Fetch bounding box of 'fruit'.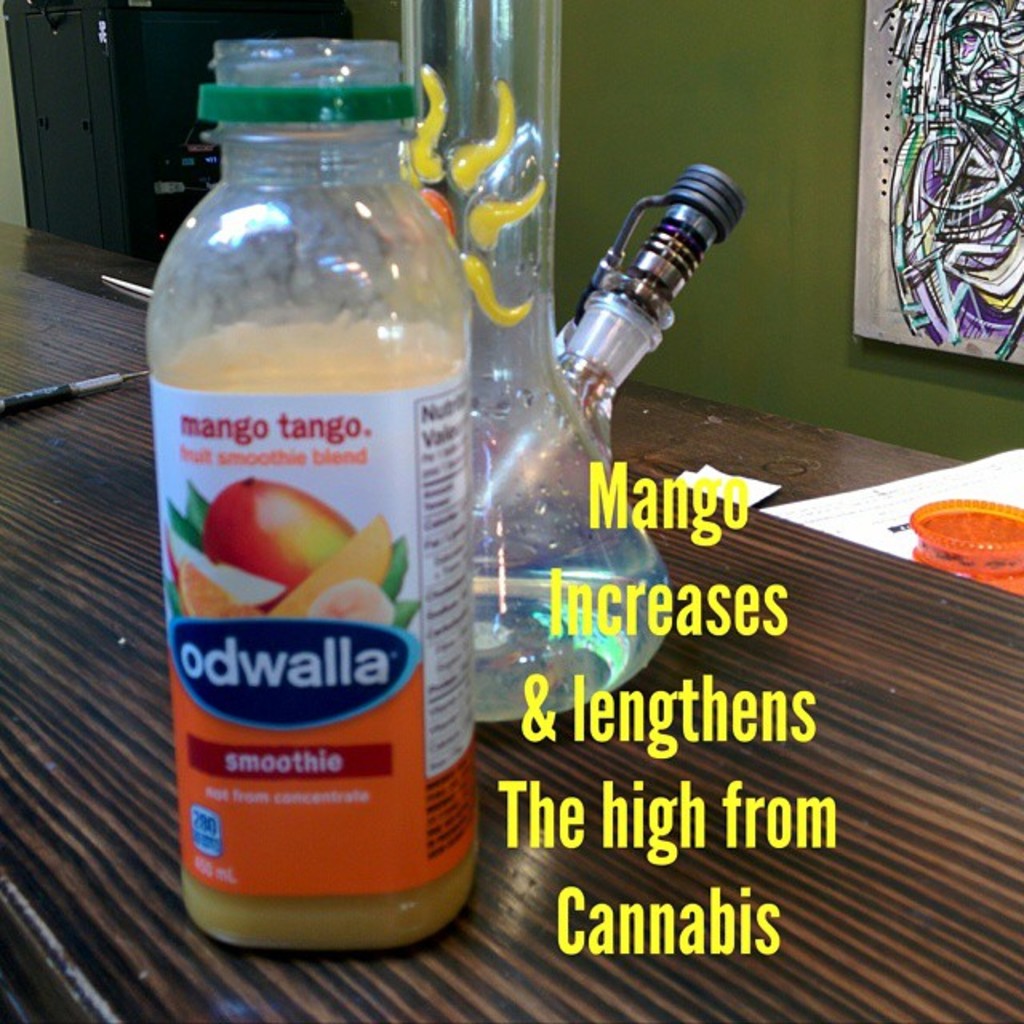
Bbox: [x1=272, y1=512, x2=395, y2=635].
